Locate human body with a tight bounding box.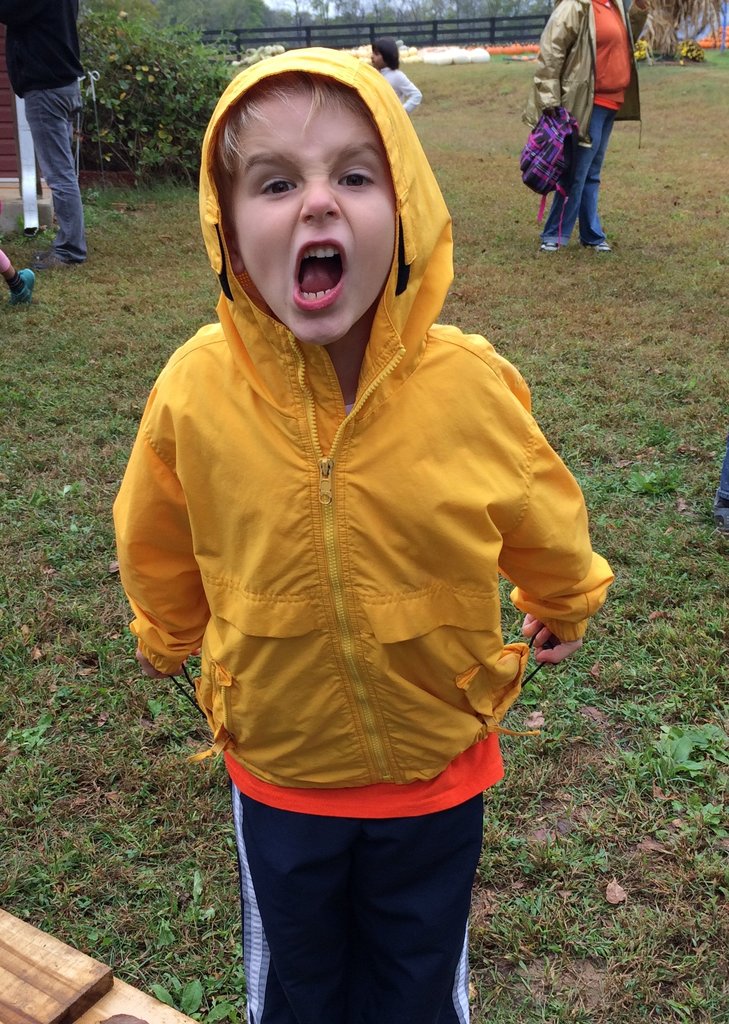
pyautogui.locateOnScreen(111, 65, 600, 1015).
